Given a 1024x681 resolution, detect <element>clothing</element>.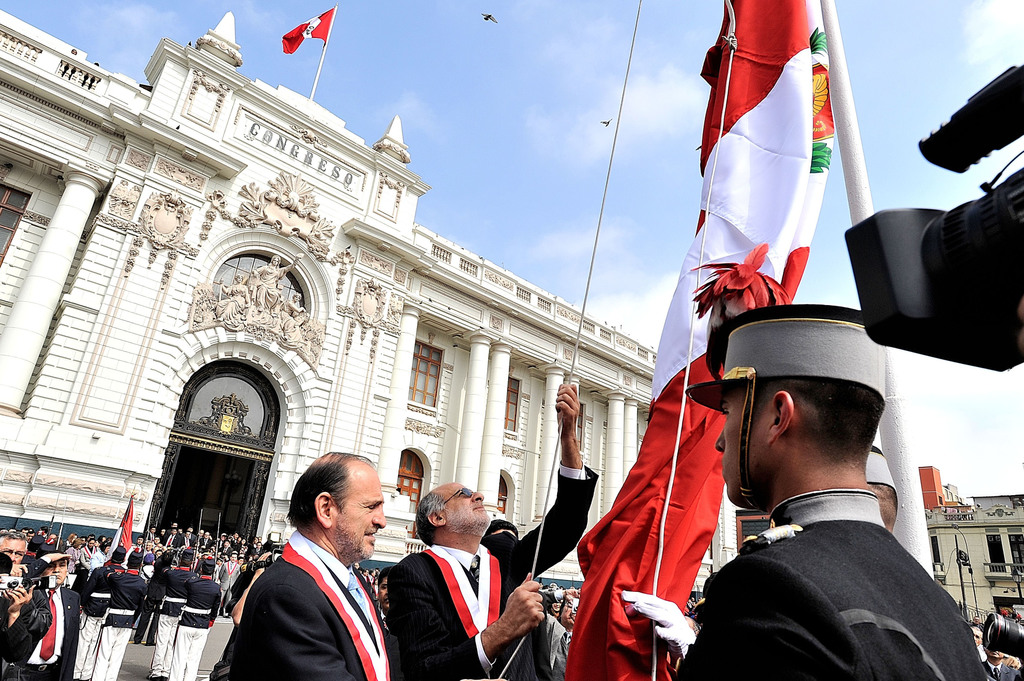
rect(681, 493, 989, 680).
